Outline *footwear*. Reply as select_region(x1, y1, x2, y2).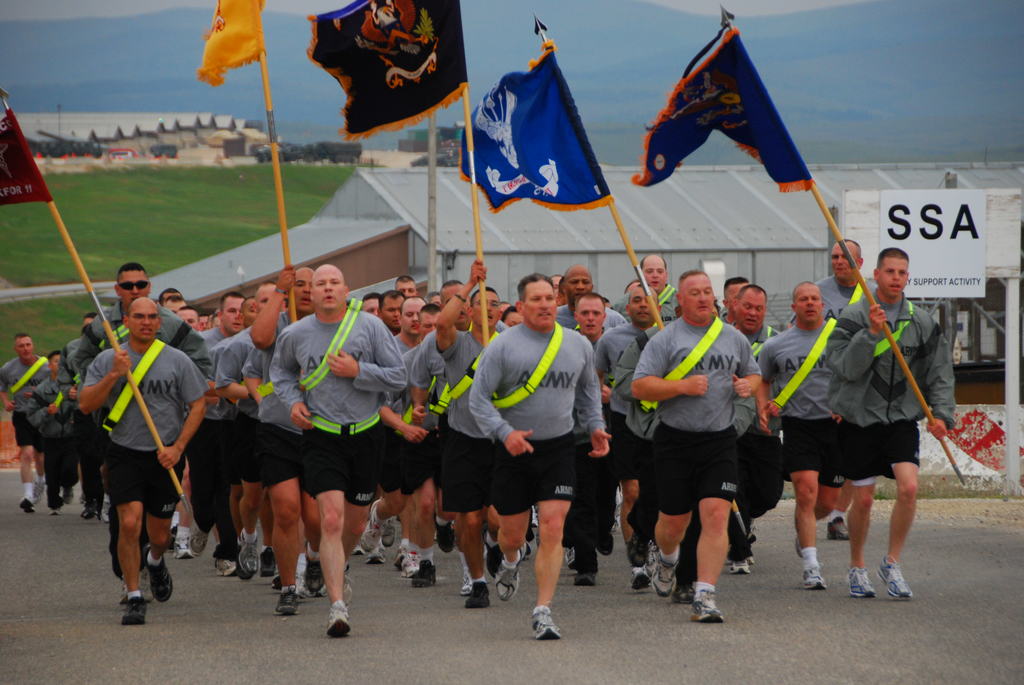
select_region(412, 560, 442, 589).
